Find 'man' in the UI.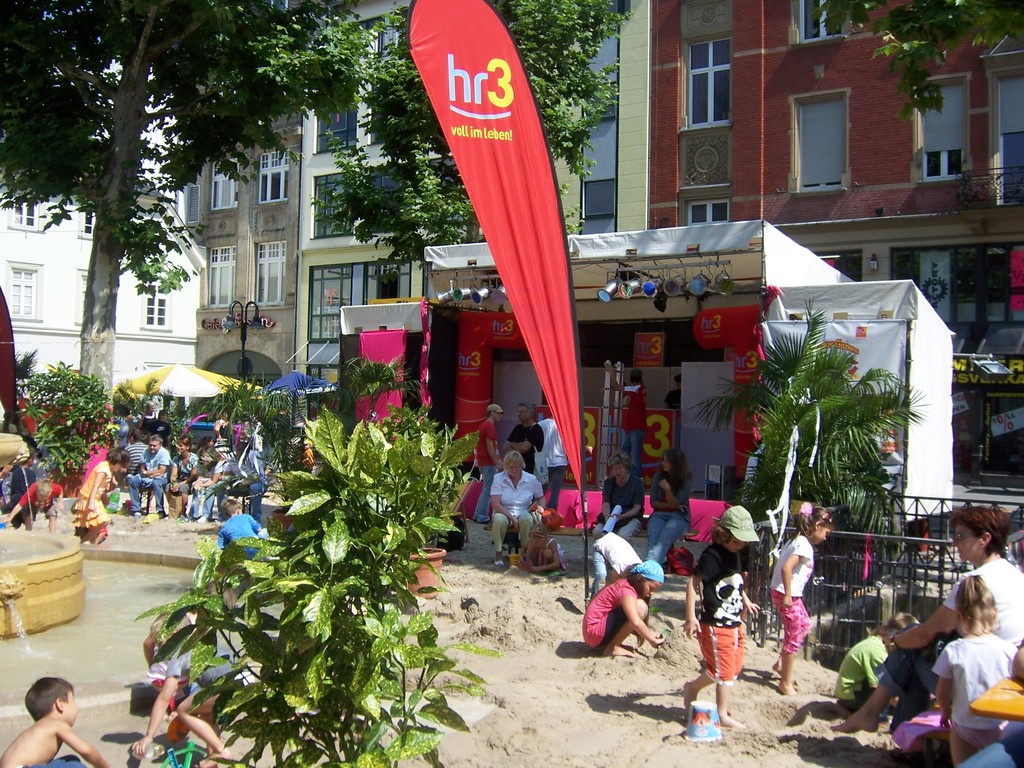
UI element at [x1=489, y1=450, x2=539, y2=552].
